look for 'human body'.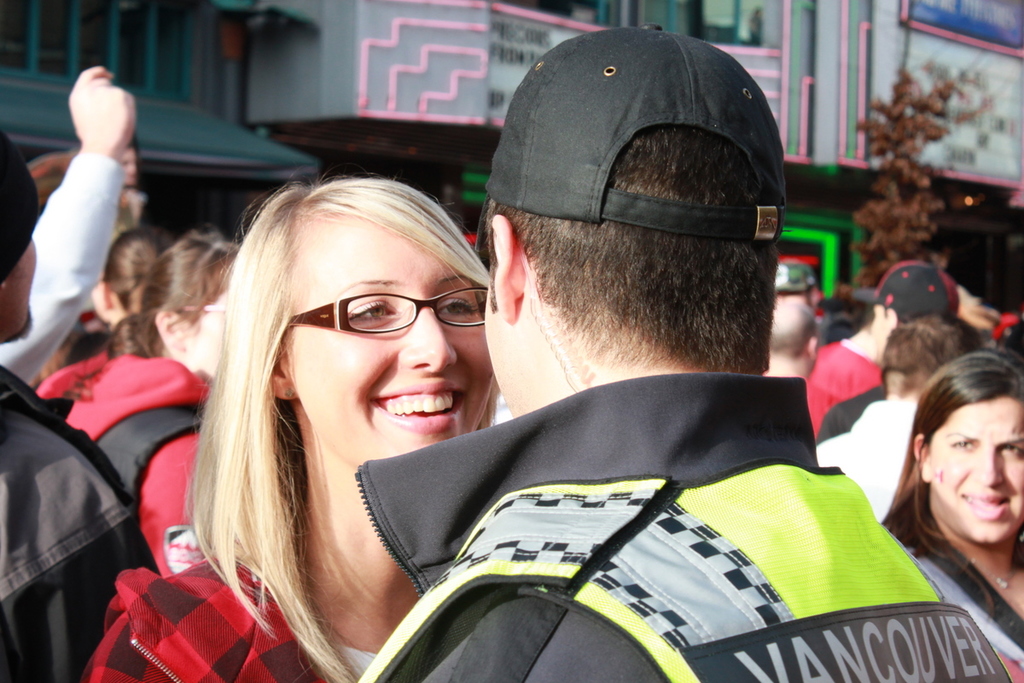
Found: region(355, 378, 1011, 682).
